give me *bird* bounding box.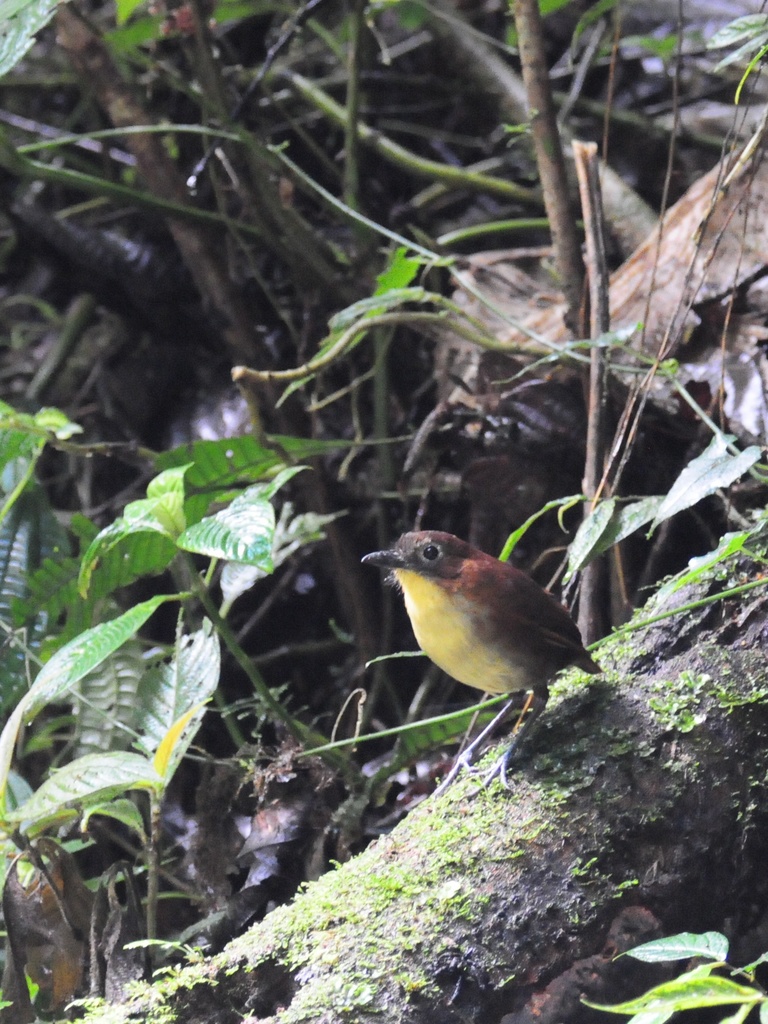
(x1=346, y1=528, x2=596, y2=730).
